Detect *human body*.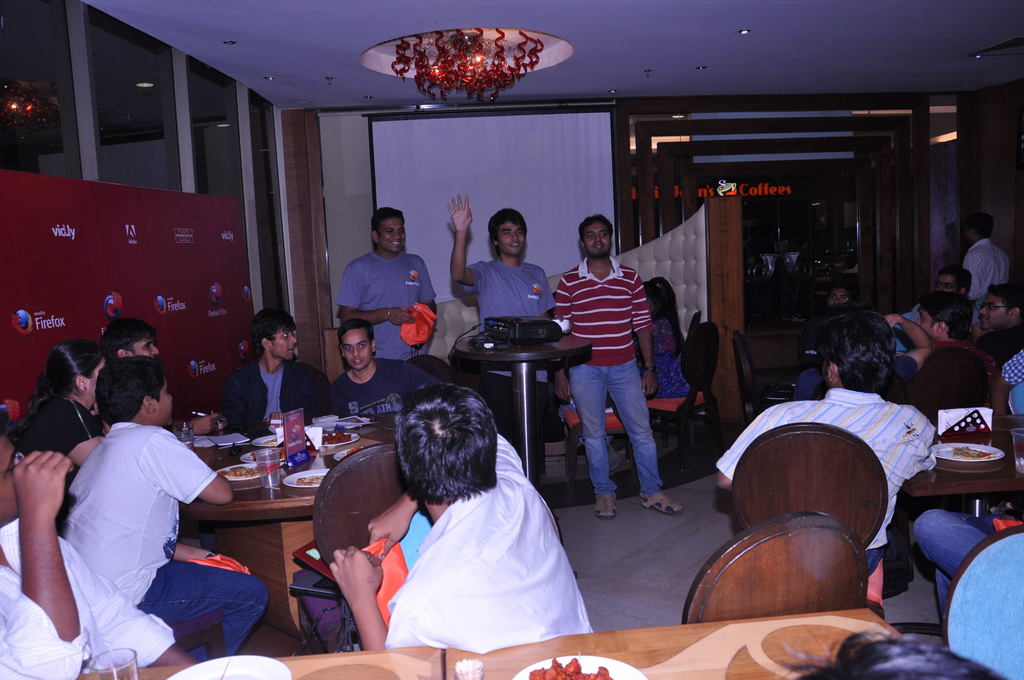
Detected at [left=102, top=316, right=231, bottom=443].
